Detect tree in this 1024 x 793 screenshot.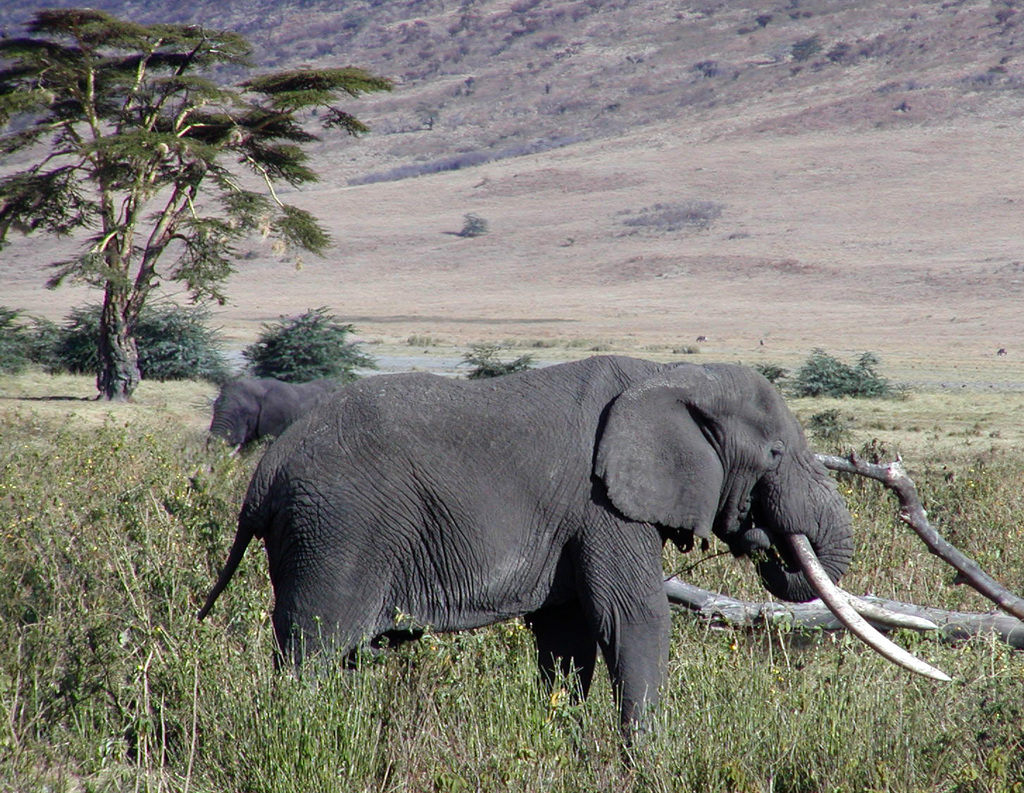
Detection: [0, 304, 39, 373].
